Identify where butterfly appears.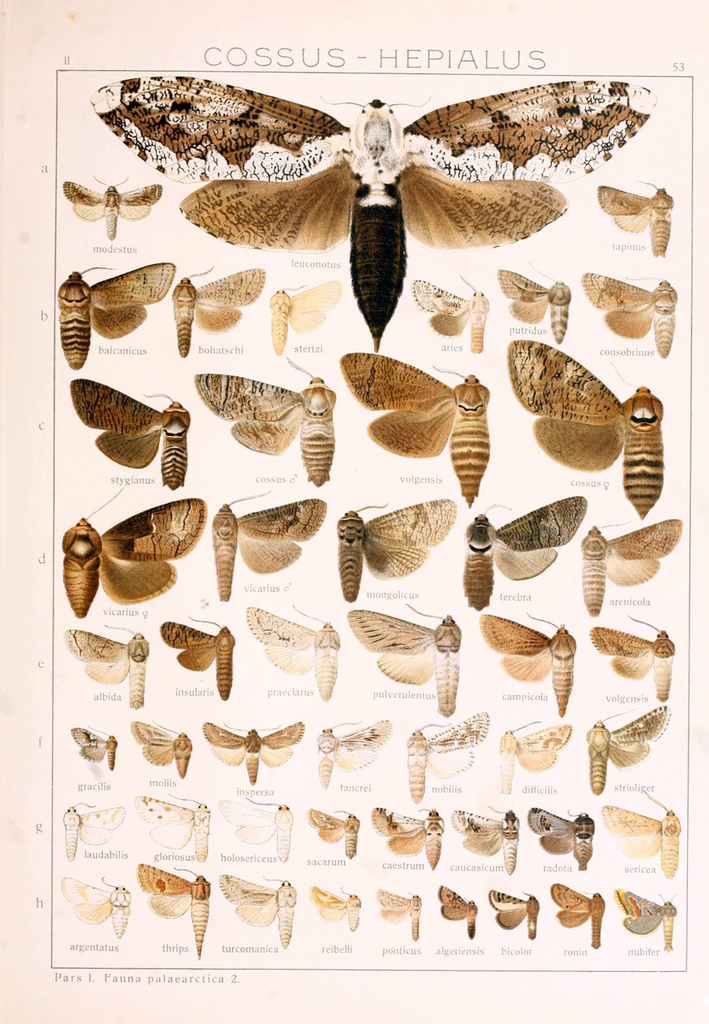
Appears at bbox=(312, 883, 365, 933).
